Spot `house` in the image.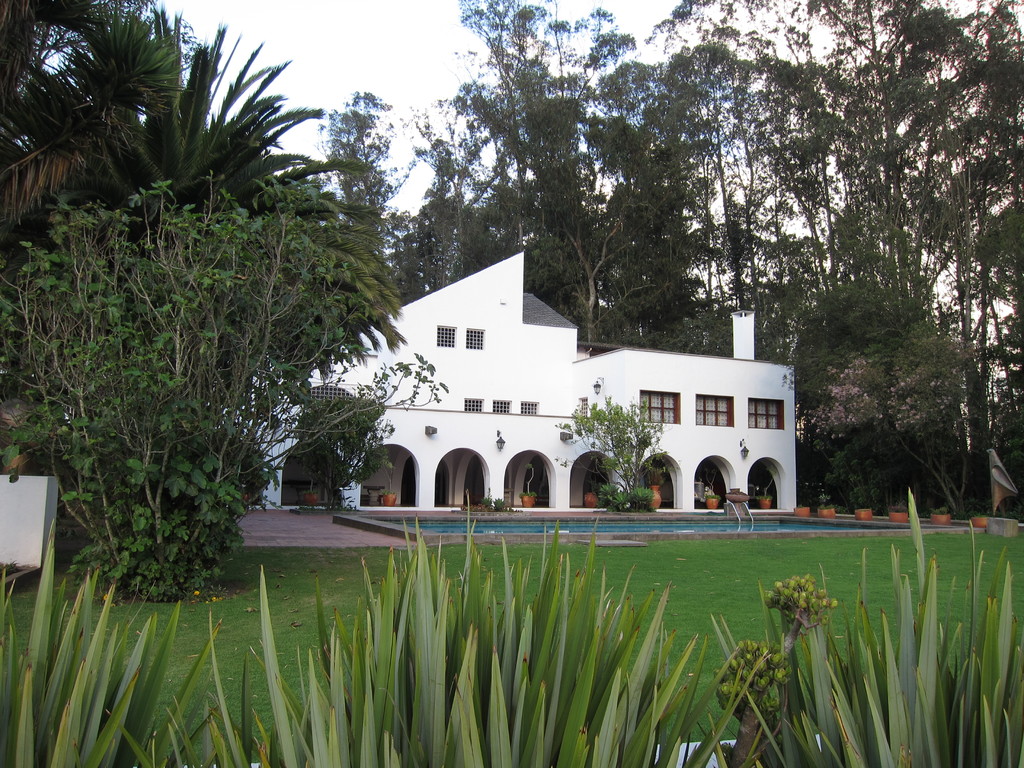
`house` found at <region>317, 260, 816, 535</region>.
